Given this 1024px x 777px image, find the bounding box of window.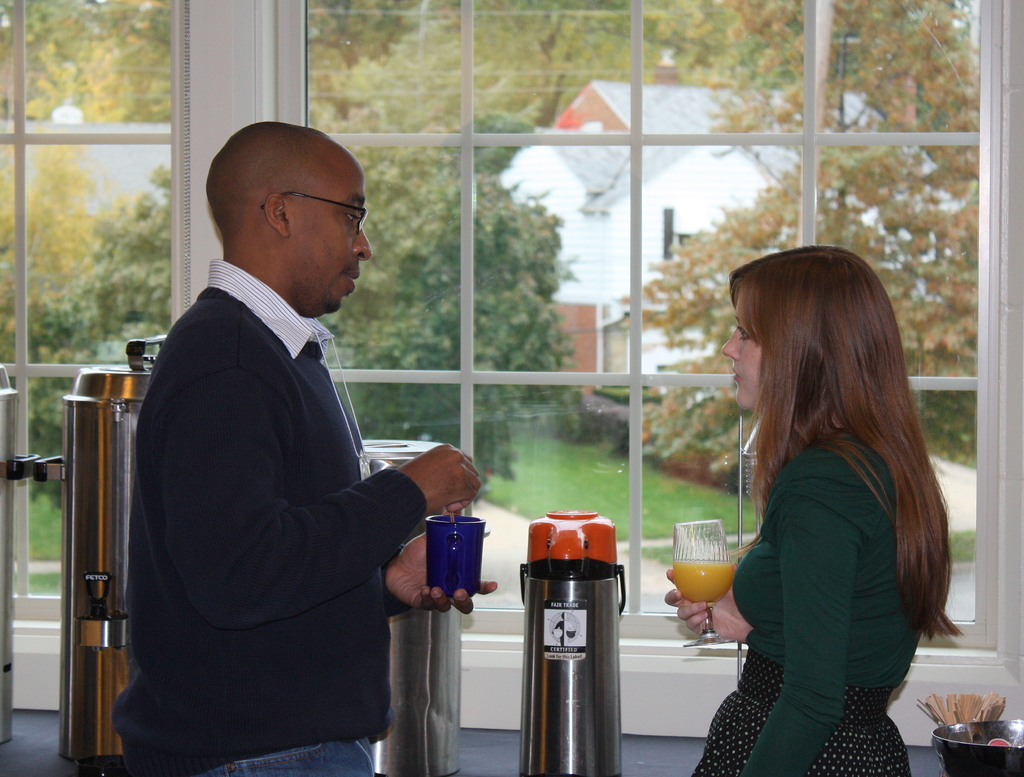
bbox=(275, 0, 1005, 661).
